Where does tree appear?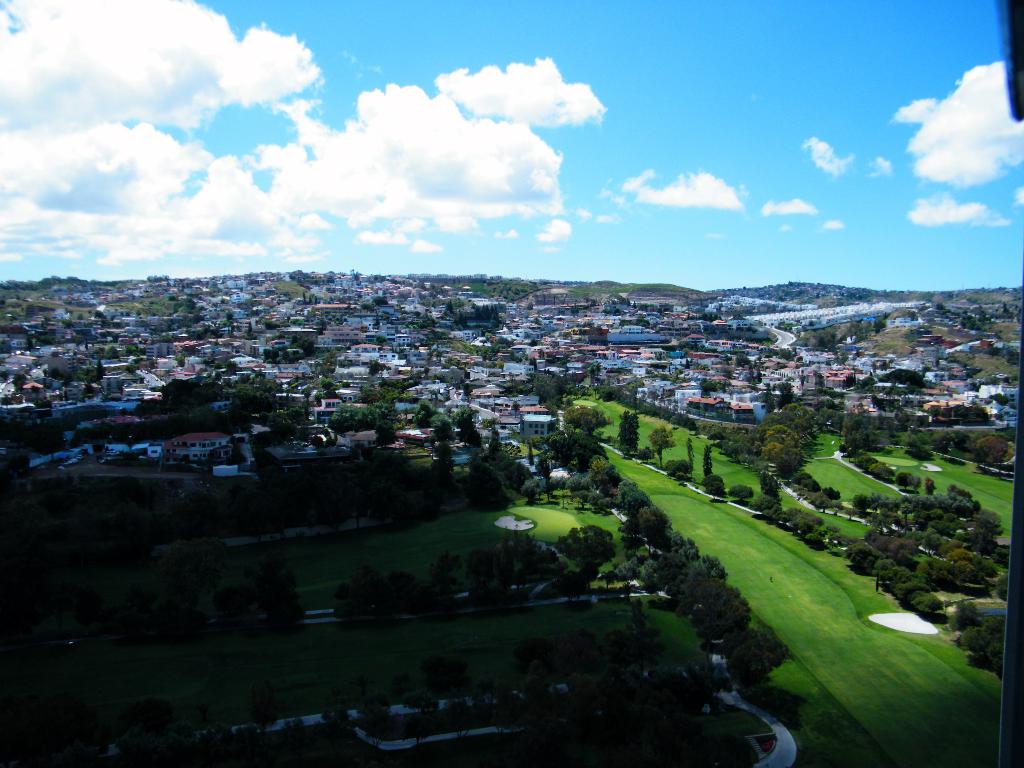
Appears at 610, 479, 655, 514.
